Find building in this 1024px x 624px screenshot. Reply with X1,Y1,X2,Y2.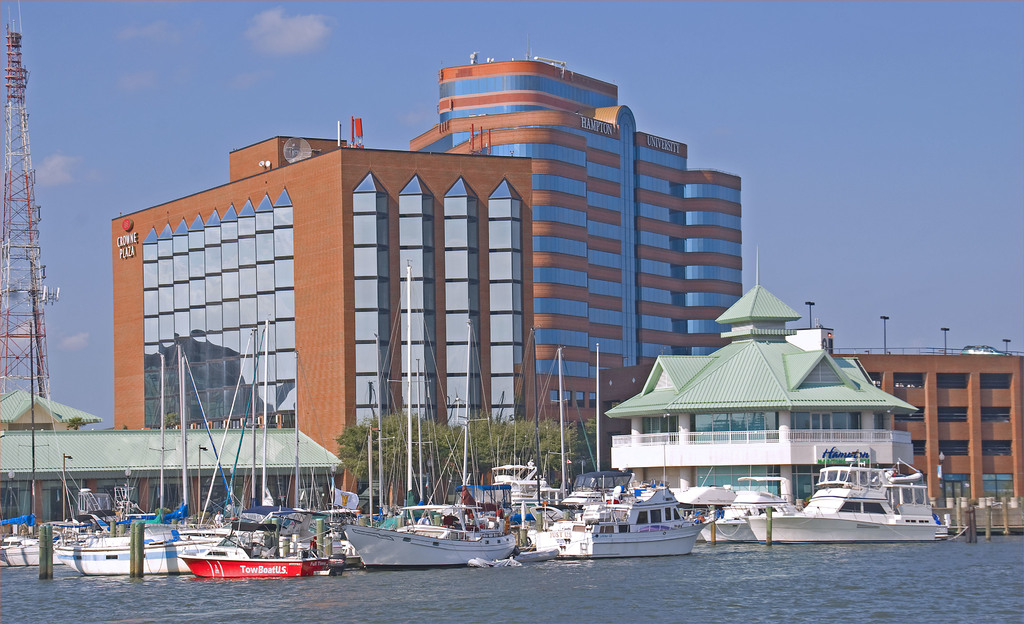
605,286,918,506.
